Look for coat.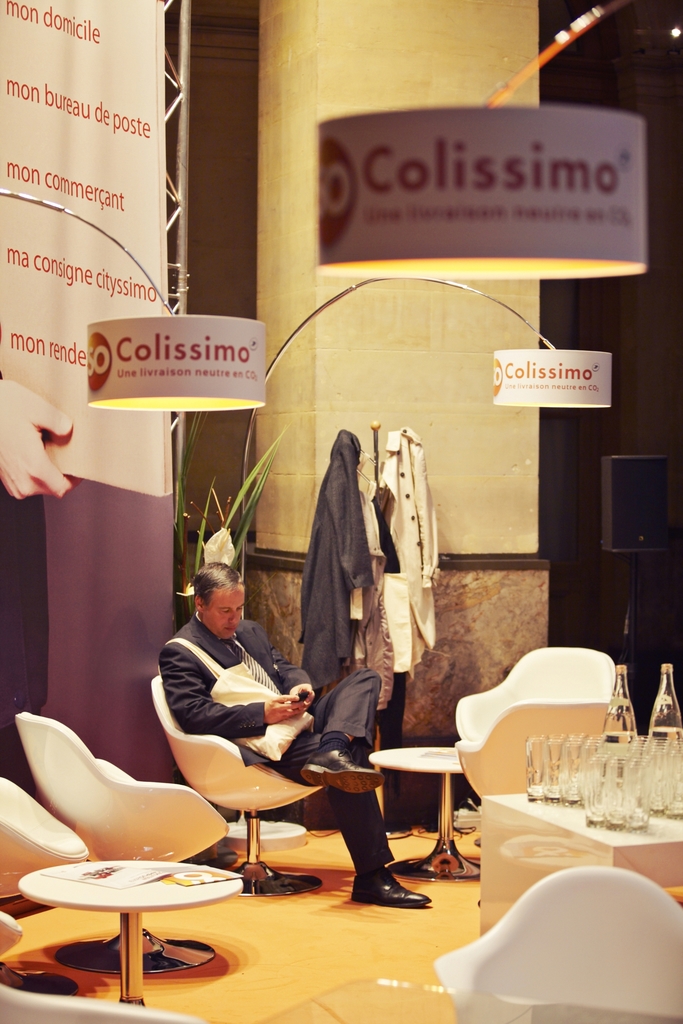
Found: region(392, 426, 452, 671).
